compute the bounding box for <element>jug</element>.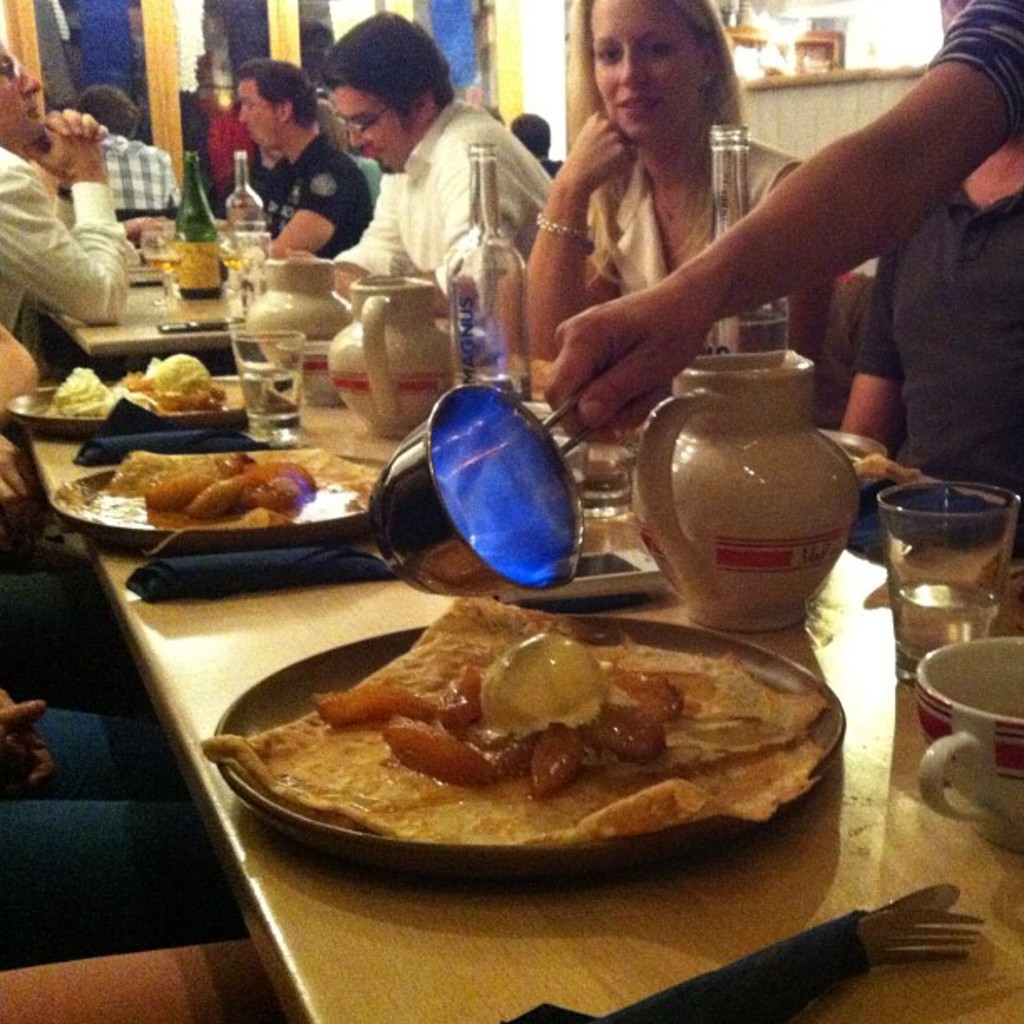
<region>318, 273, 467, 443</region>.
